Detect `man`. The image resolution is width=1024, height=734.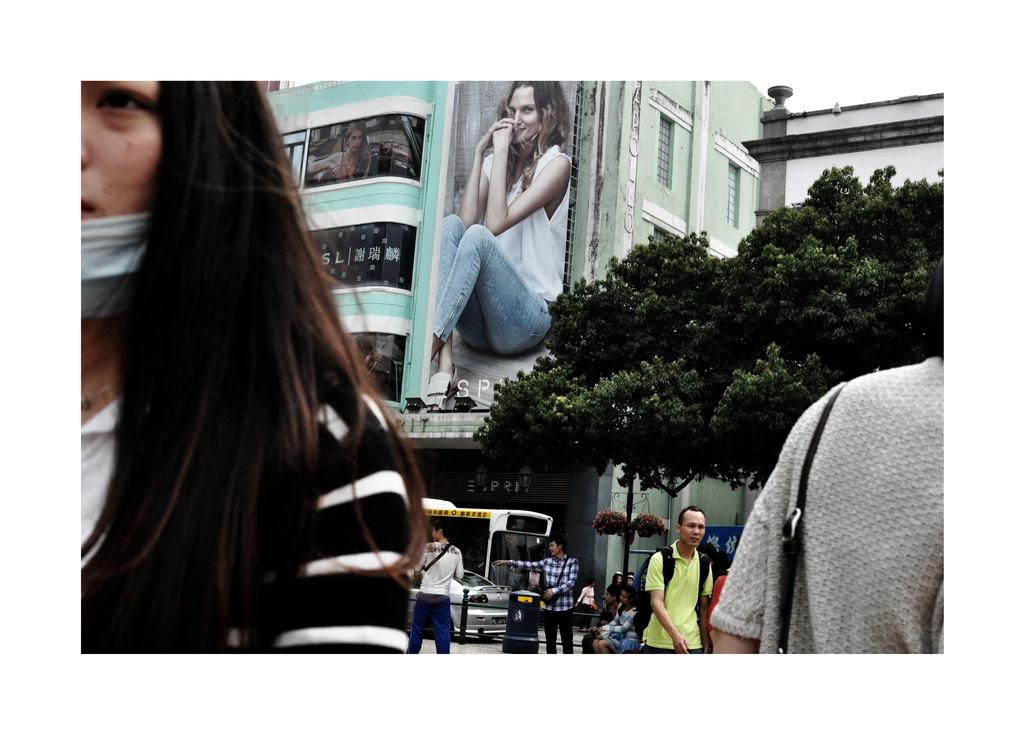
box=[645, 513, 722, 651].
